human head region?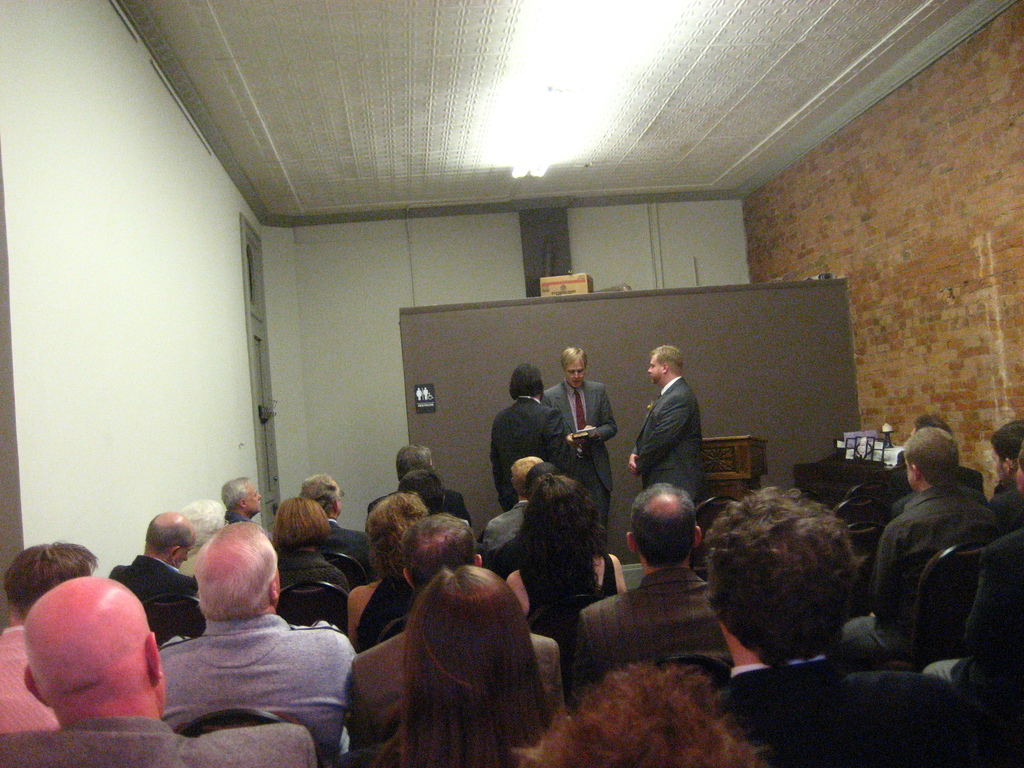
[990, 420, 1023, 483]
